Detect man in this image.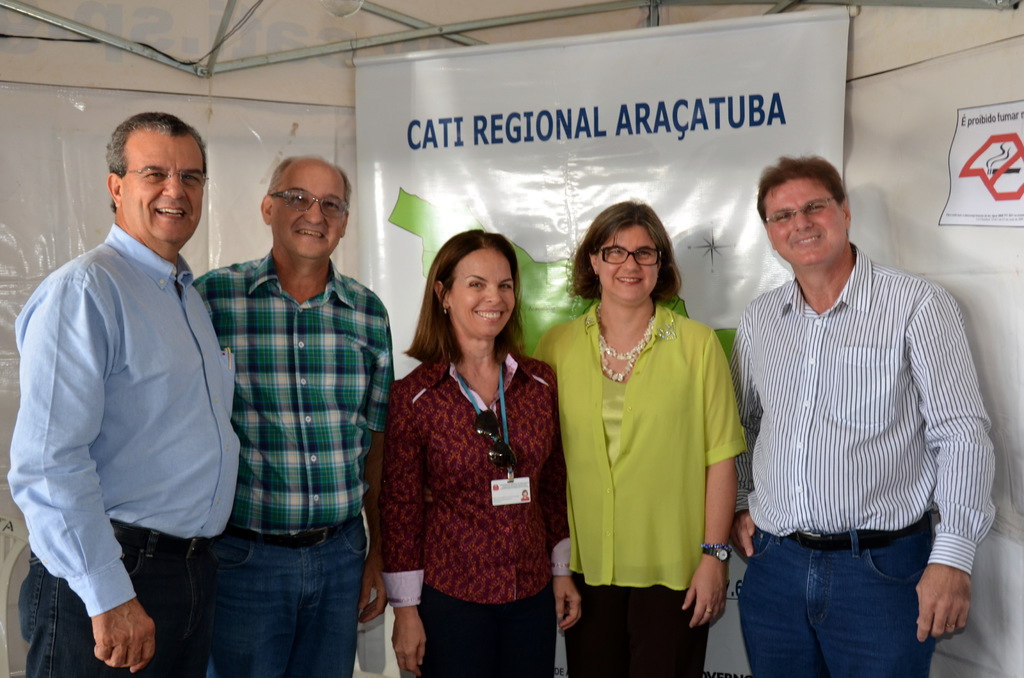
Detection: crop(195, 157, 394, 677).
